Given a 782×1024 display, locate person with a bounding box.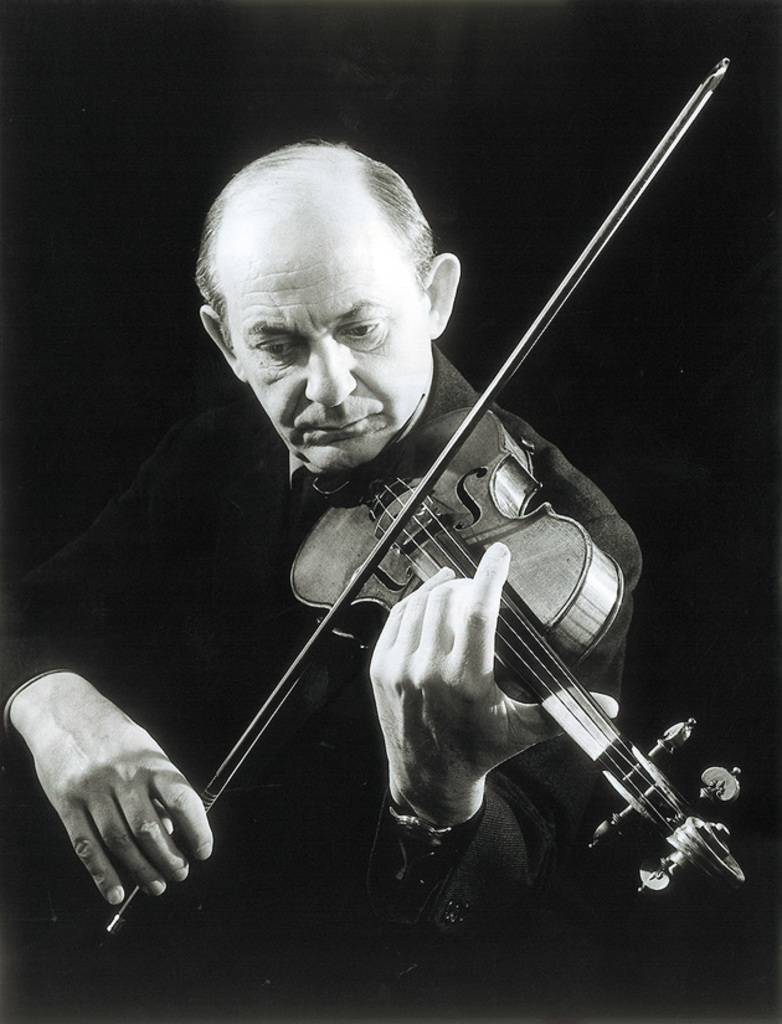
Located: [left=0, top=140, right=642, bottom=1023].
